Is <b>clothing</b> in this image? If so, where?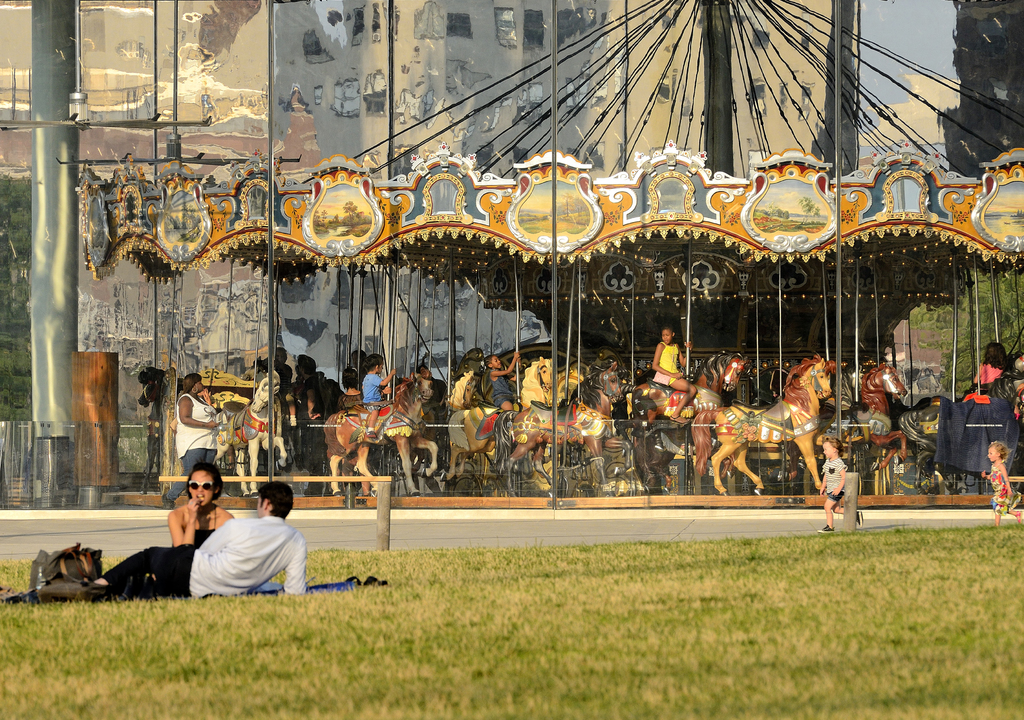
Yes, at {"x1": 822, "y1": 456, "x2": 852, "y2": 490}.
